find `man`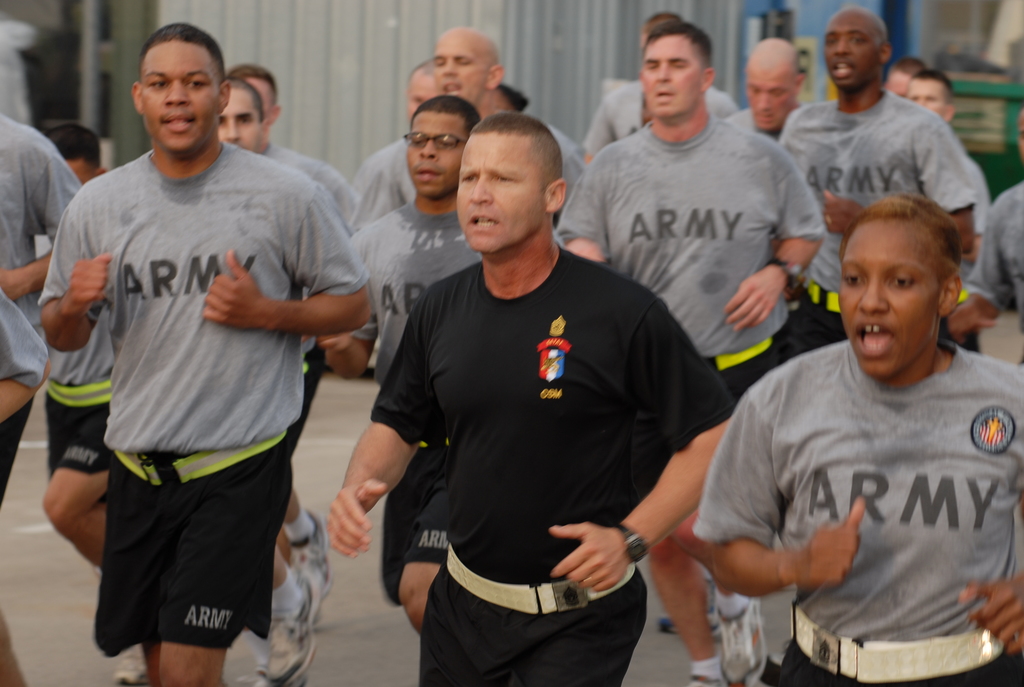
[x1=343, y1=56, x2=436, y2=236]
